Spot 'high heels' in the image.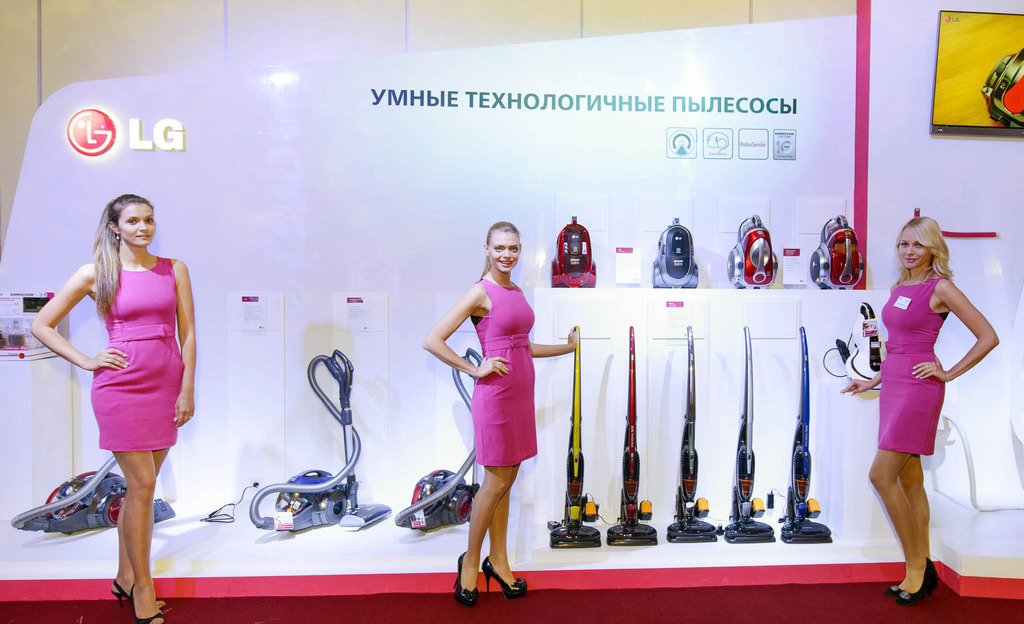
'high heels' found at x1=113, y1=583, x2=129, y2=604.
